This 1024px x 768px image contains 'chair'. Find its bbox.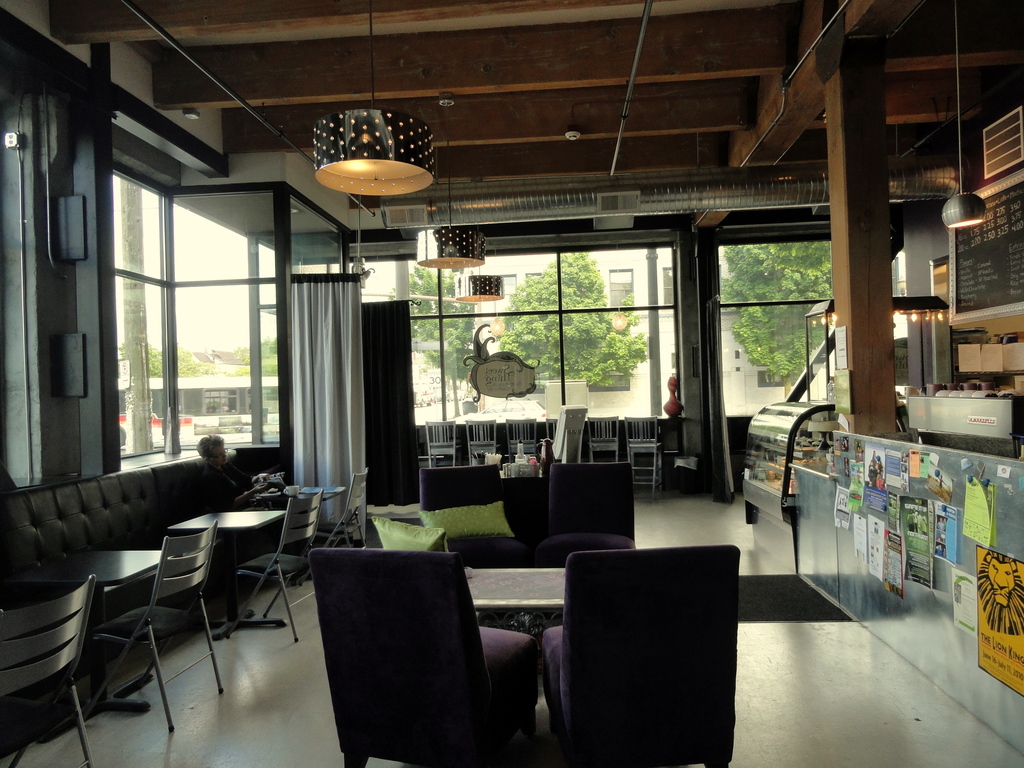
<box>623,416,666,495</box>.
